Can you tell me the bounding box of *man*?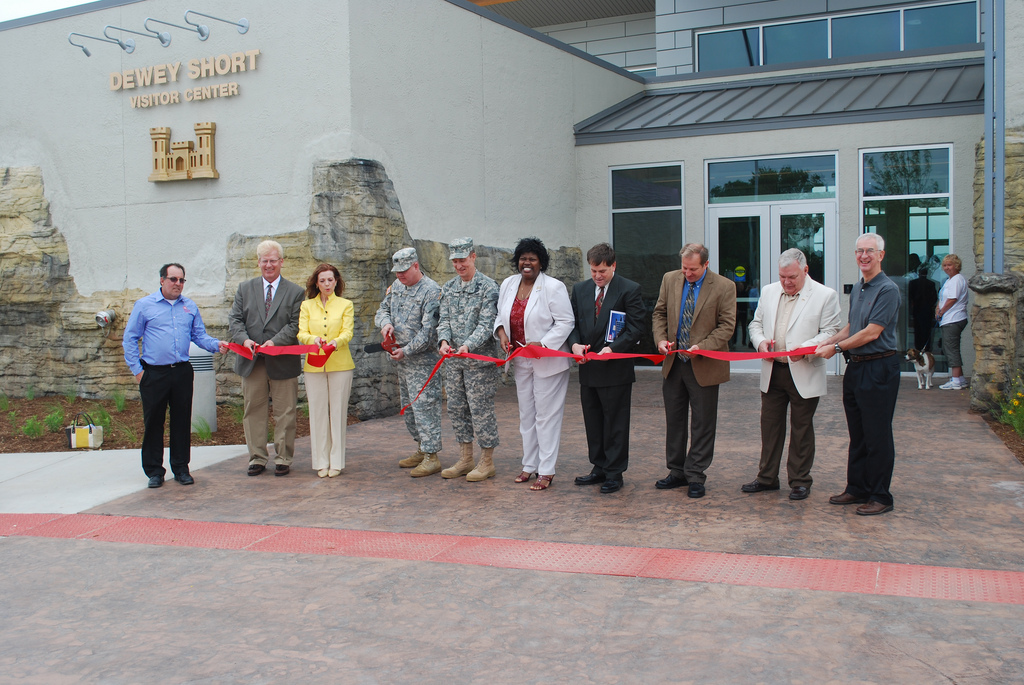
(left=439, top=239, right=500, bottom=481).
